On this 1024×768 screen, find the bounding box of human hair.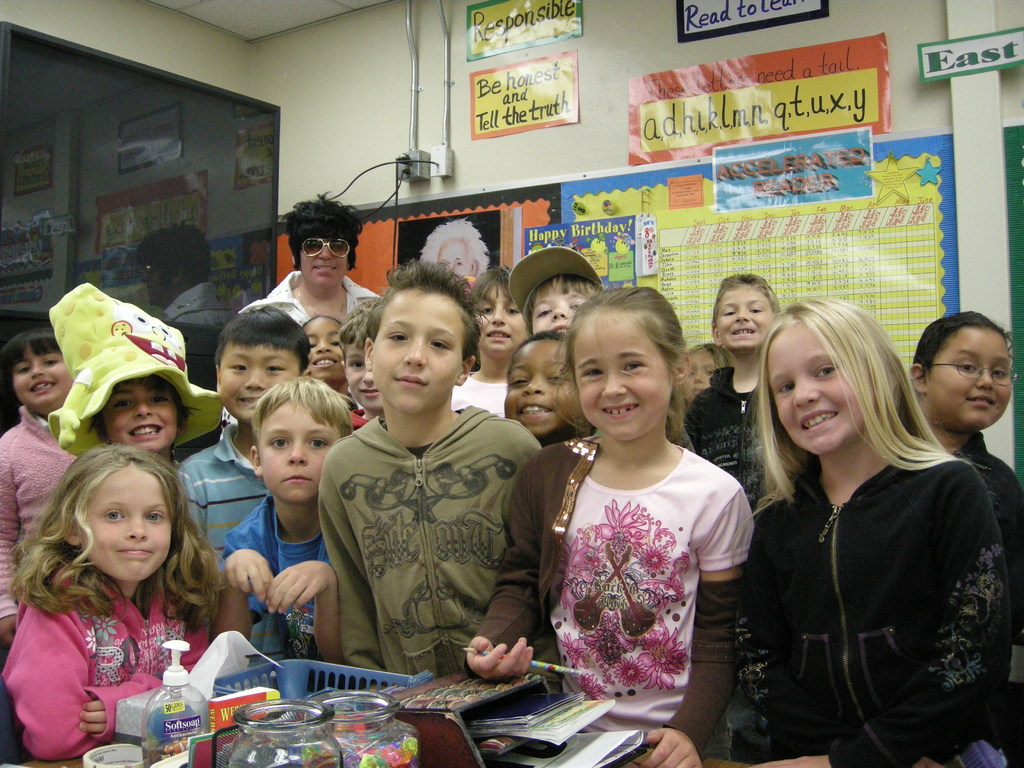
Bounding box: bbox=(215, 306, 308, 389).
